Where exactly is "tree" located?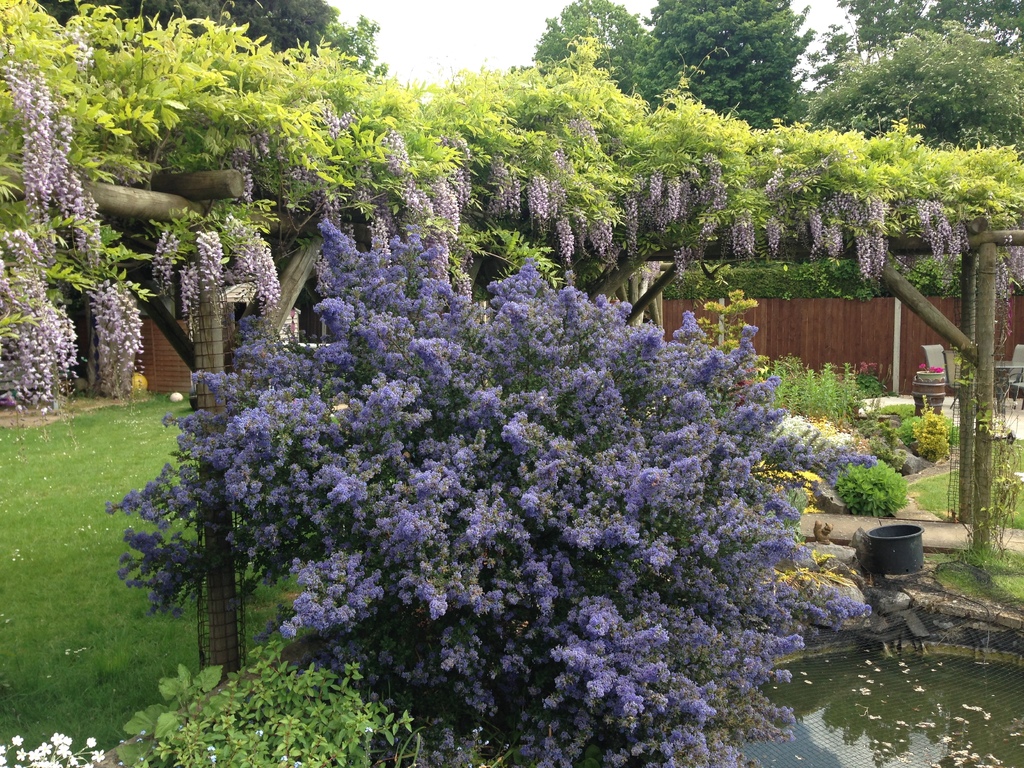
Its bounding box is bbox(529, 0, 1023, 156).
